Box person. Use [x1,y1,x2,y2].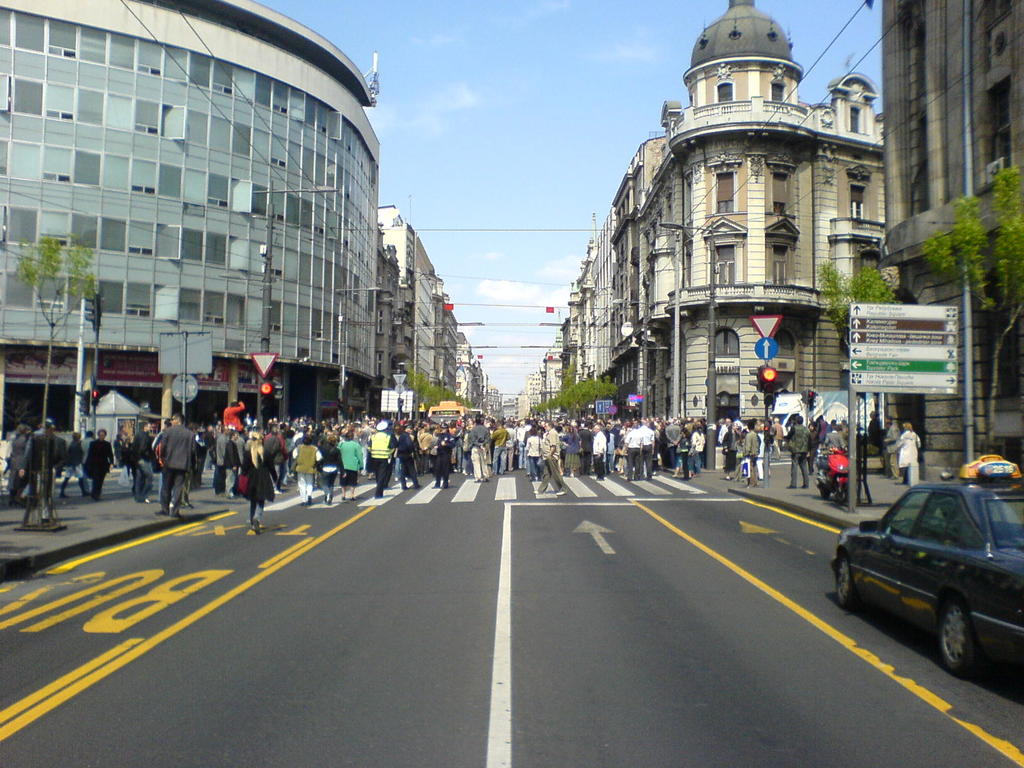
[779,415,812,490].
